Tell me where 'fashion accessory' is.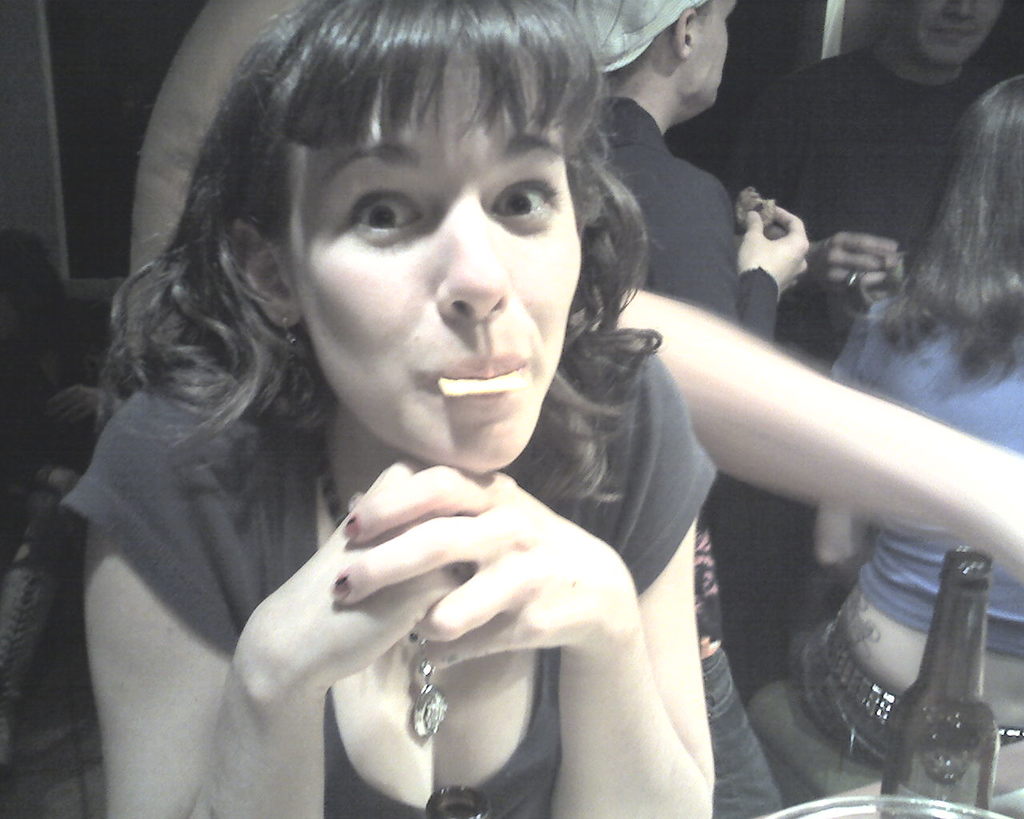
'fashion accessory' is at [x1=342, y1=510, x2=362, y2=534].
